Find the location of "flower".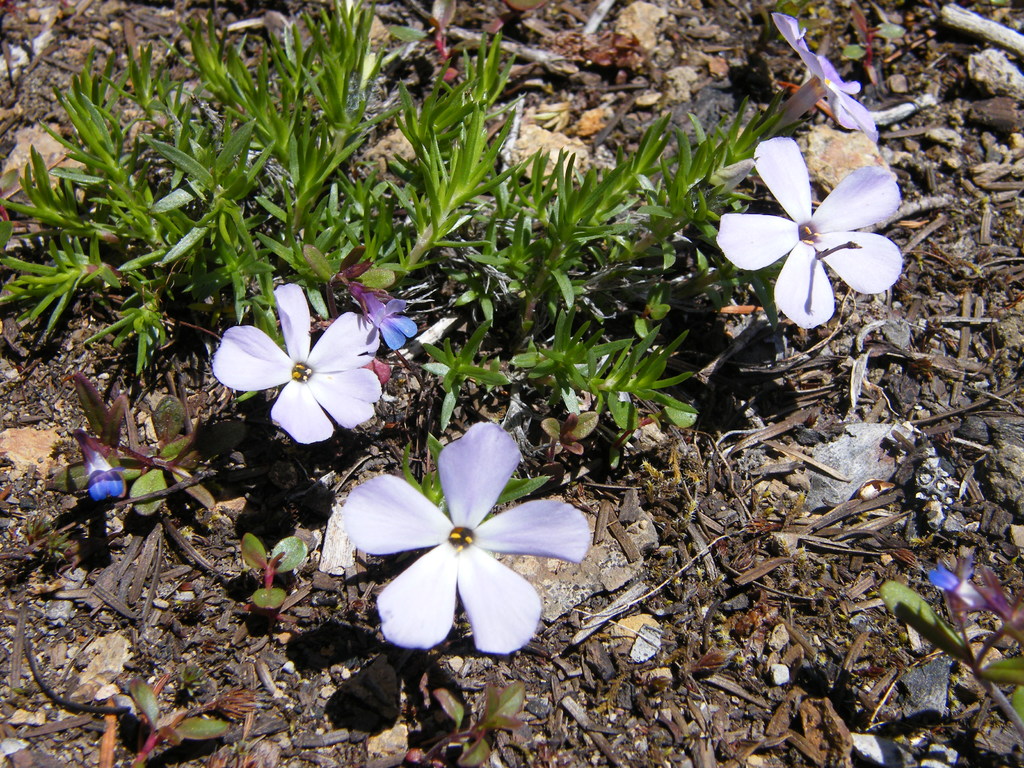
Location: locate(339, 414, 589, 658).
